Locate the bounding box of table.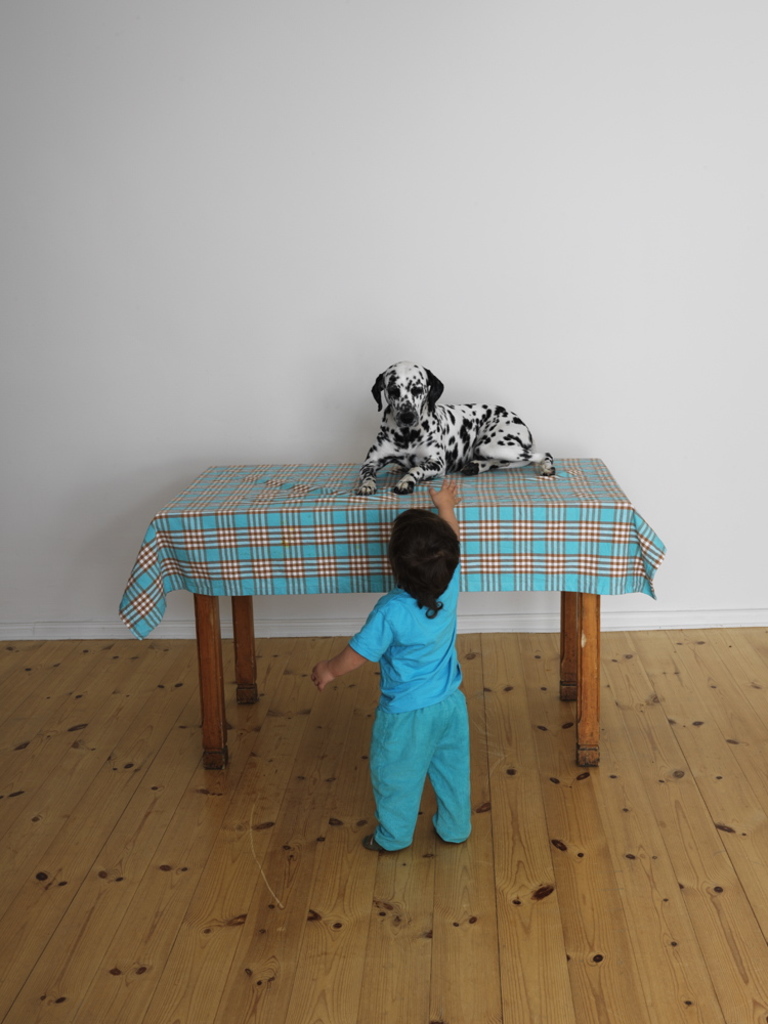
Bounding box: 153/461/637/766.
